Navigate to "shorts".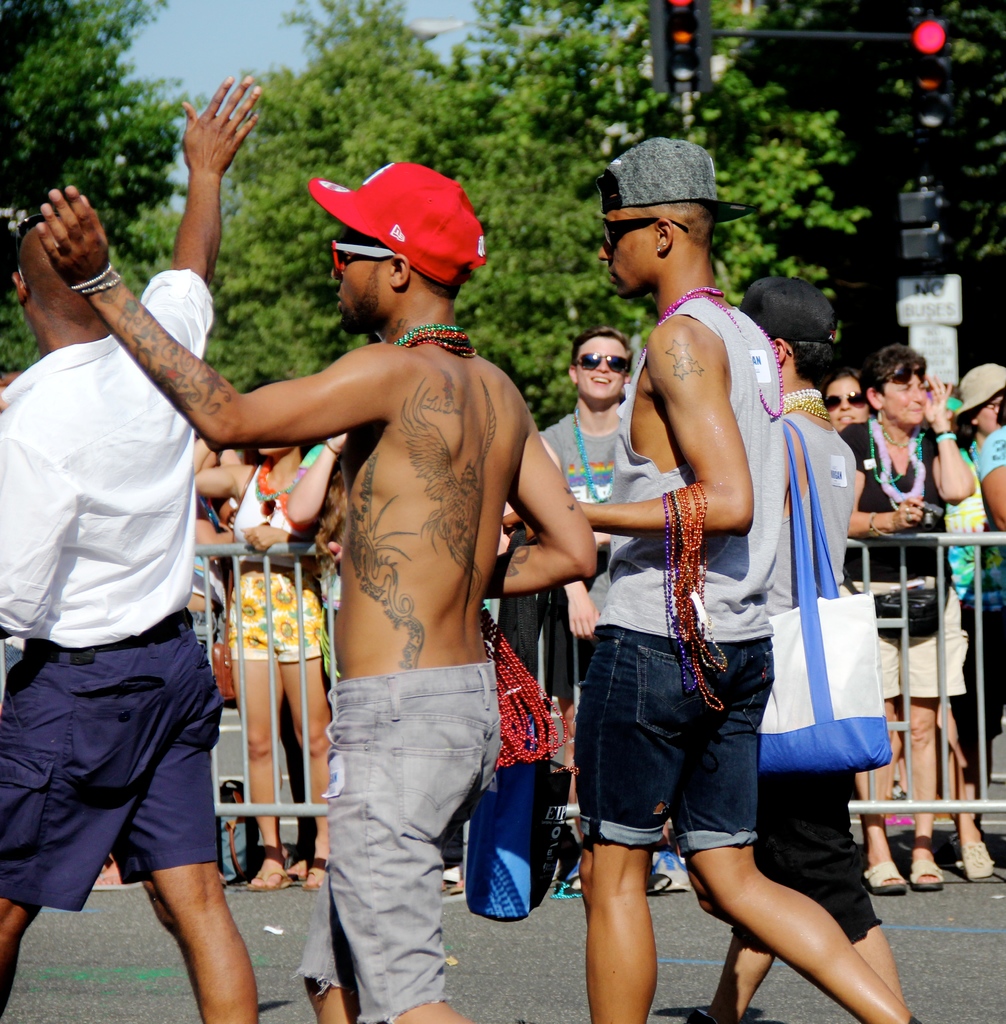
Navigation target: 226/566/324/664.
